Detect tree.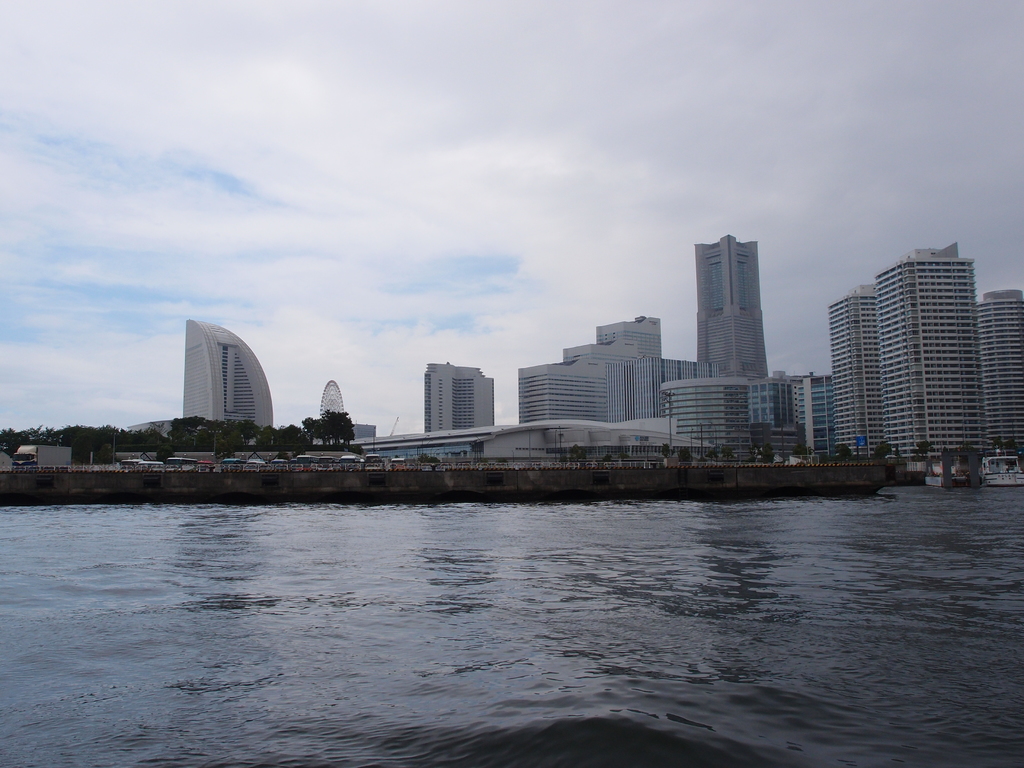
Detected at <box>724,445,737,458</box>.
